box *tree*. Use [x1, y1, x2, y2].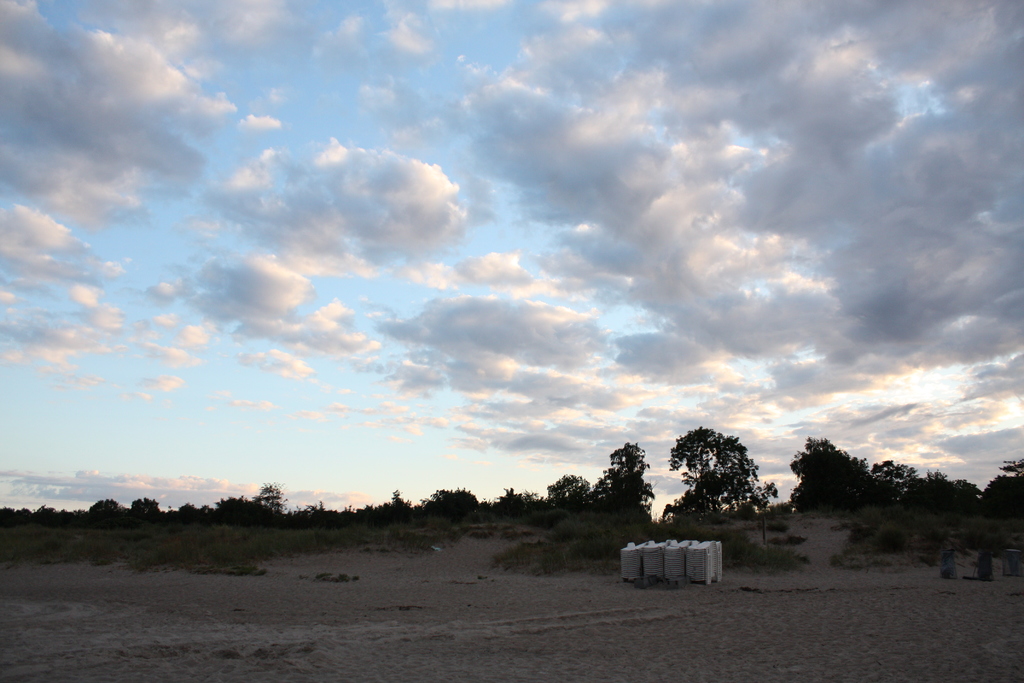
[781, 426, 1023, 587].
